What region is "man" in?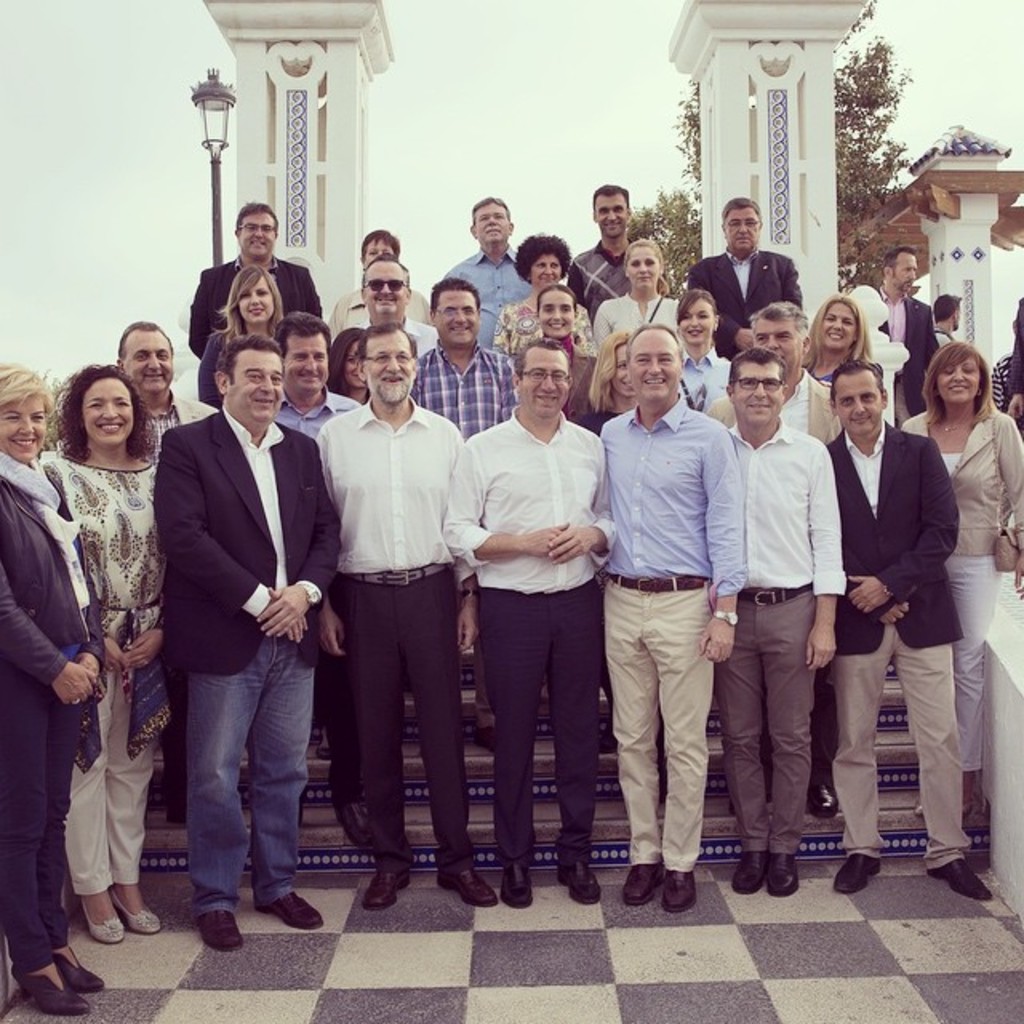
{"left": 566, "top": 178, "right": 632, "bottom": 326}.
